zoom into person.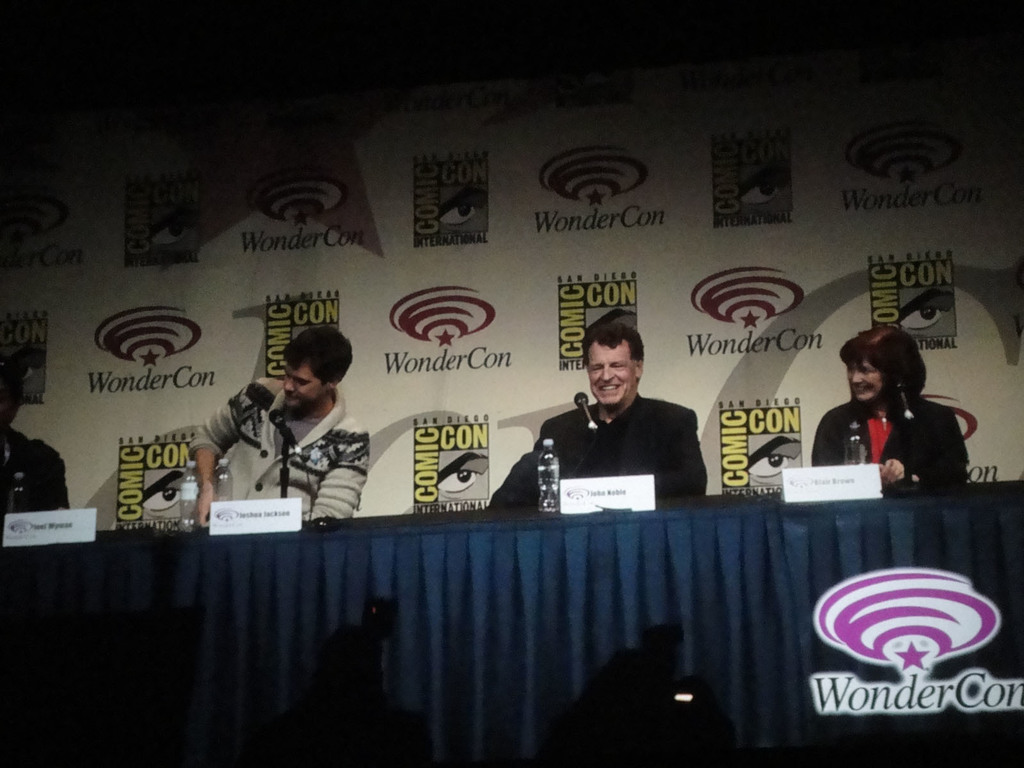
Zoom target: (x1=188, y1=327, x2=376, y2=524).
